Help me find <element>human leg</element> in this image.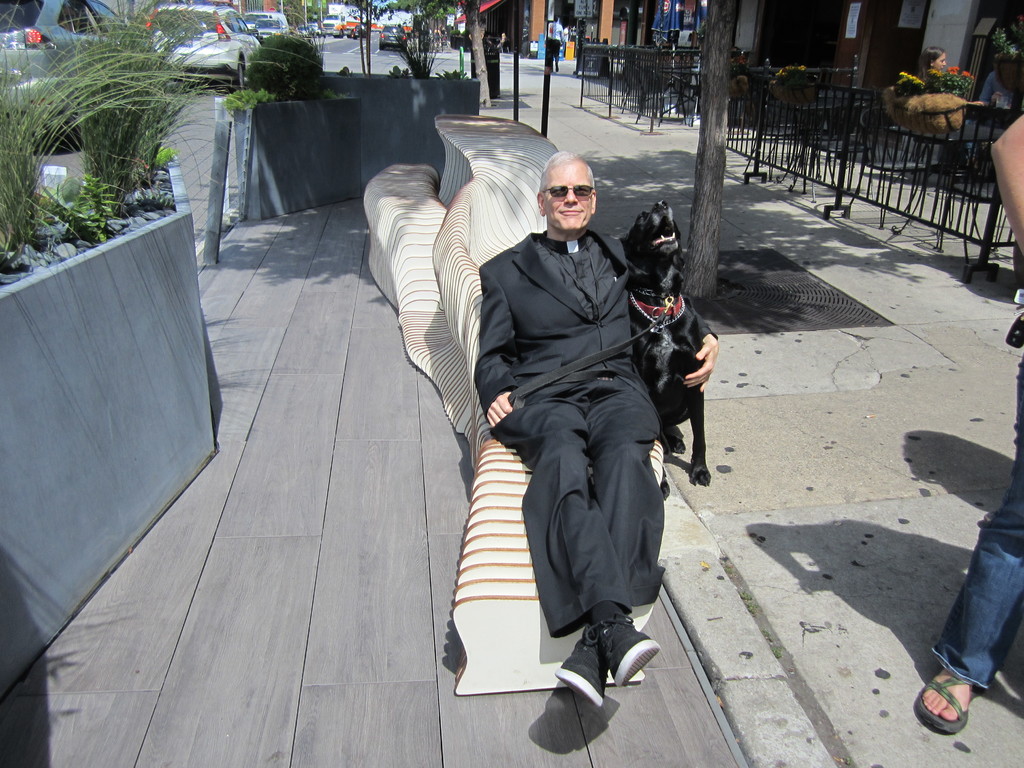
Found it: region(499, 385, 660, 699).
